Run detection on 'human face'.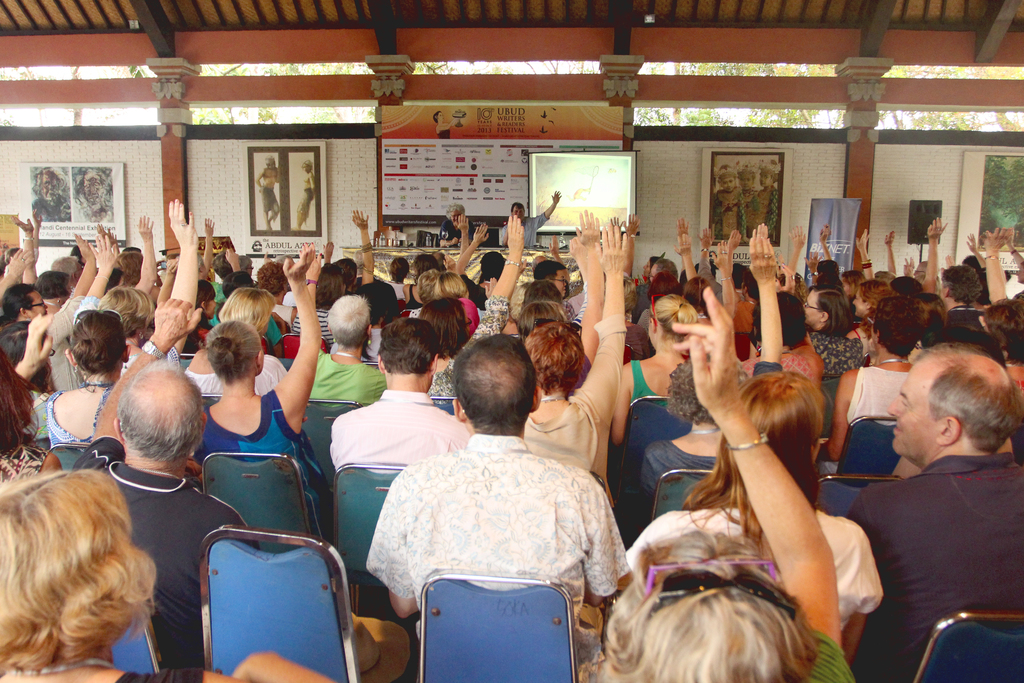
Result: crop(891, 358, 939, 448).
